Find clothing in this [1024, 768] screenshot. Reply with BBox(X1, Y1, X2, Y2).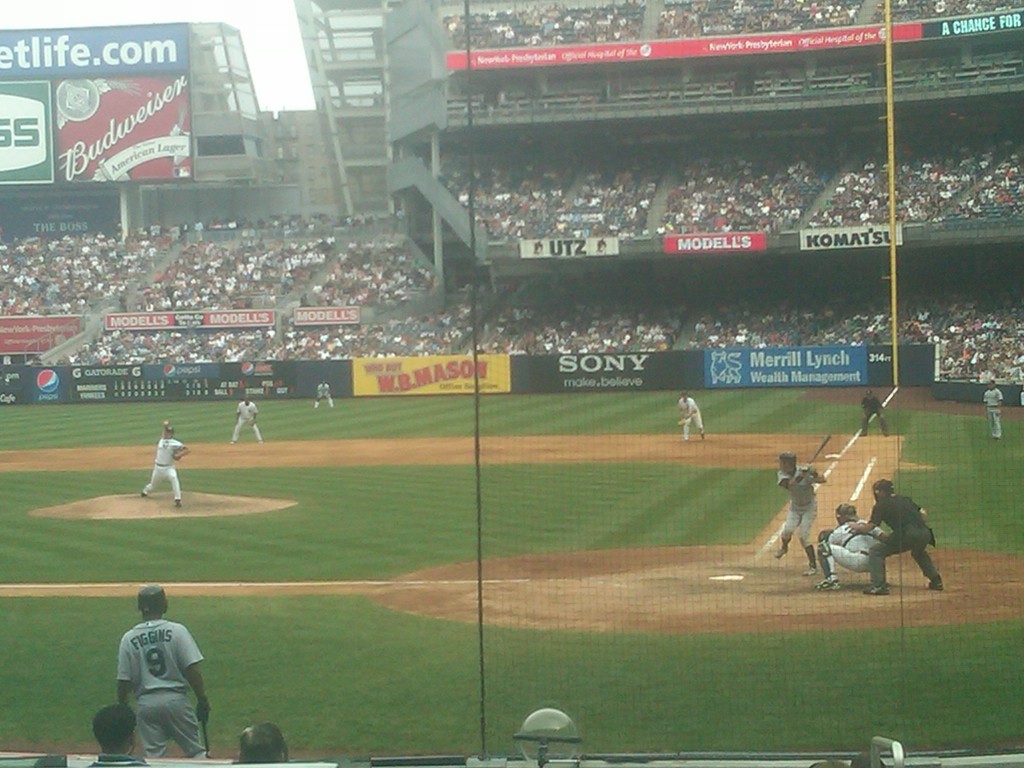
BBox(238, 403, 258, 415).
